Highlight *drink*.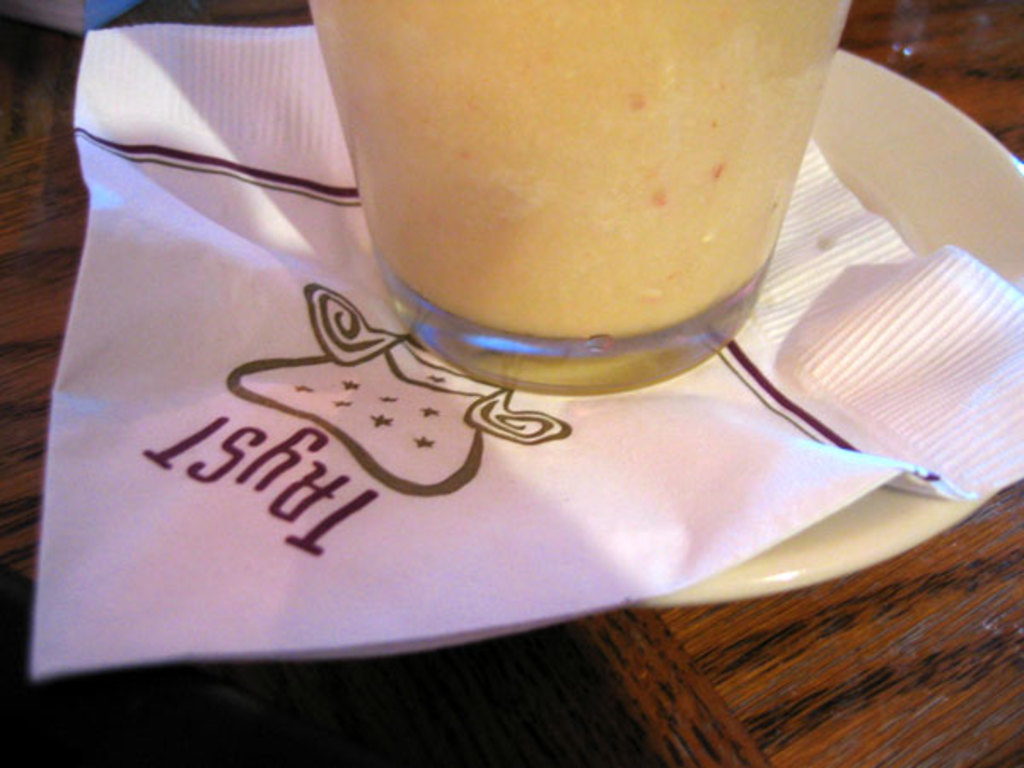
Highlighted region: 309:0:853:399.
